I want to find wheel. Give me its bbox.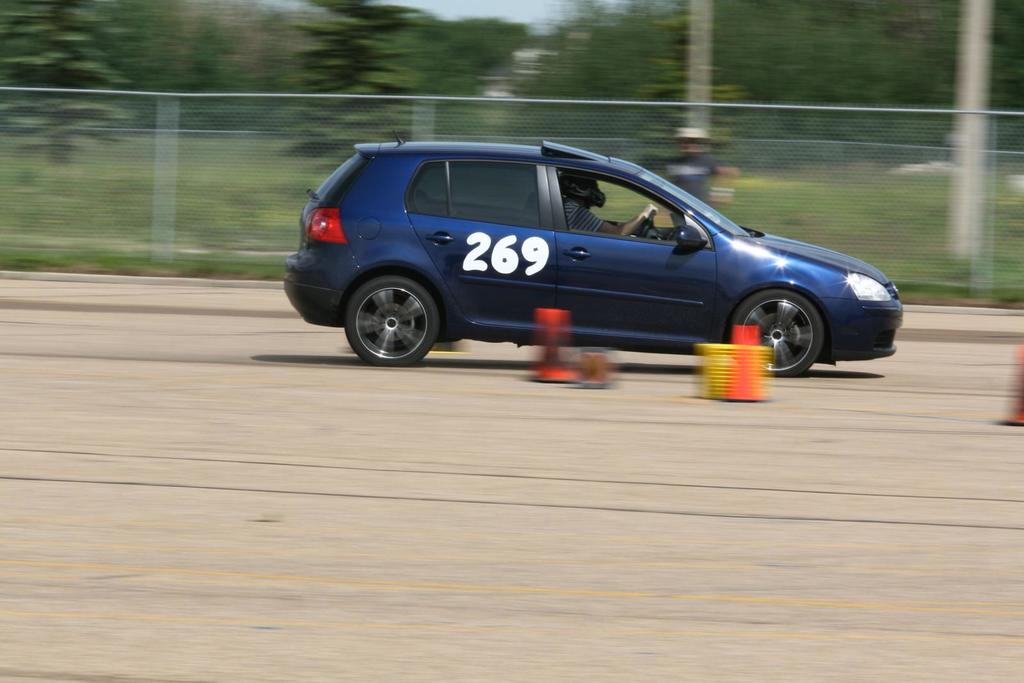
rect(340, 257, 449, 354).
